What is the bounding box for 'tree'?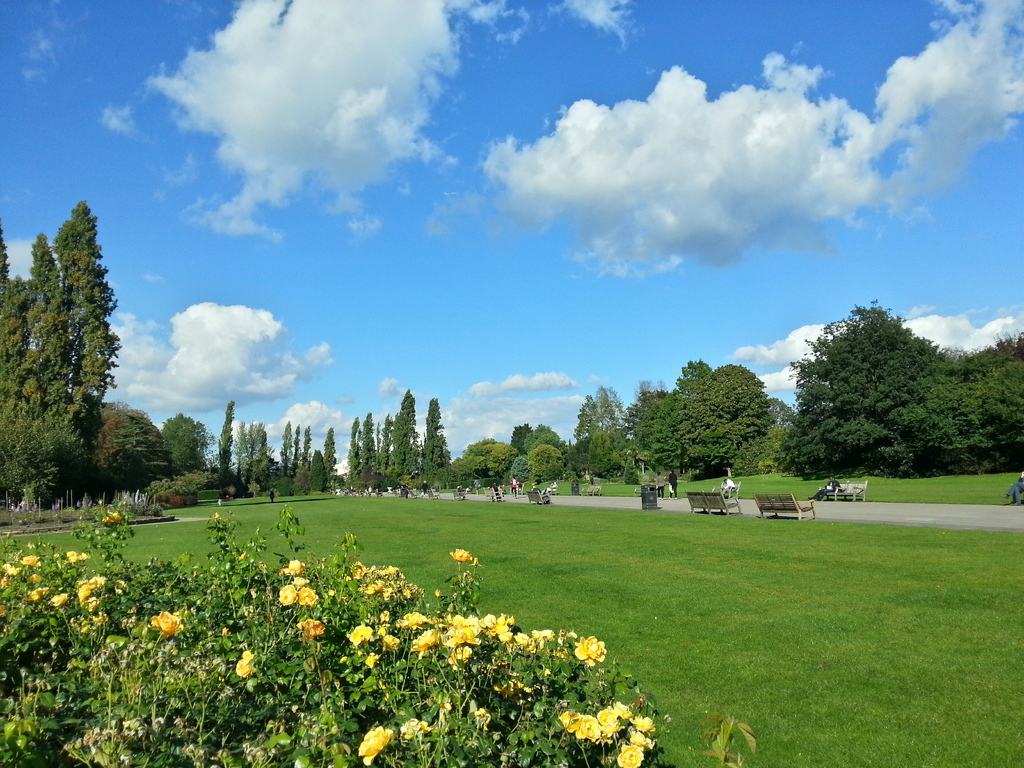
143, 476, 214, 502.
